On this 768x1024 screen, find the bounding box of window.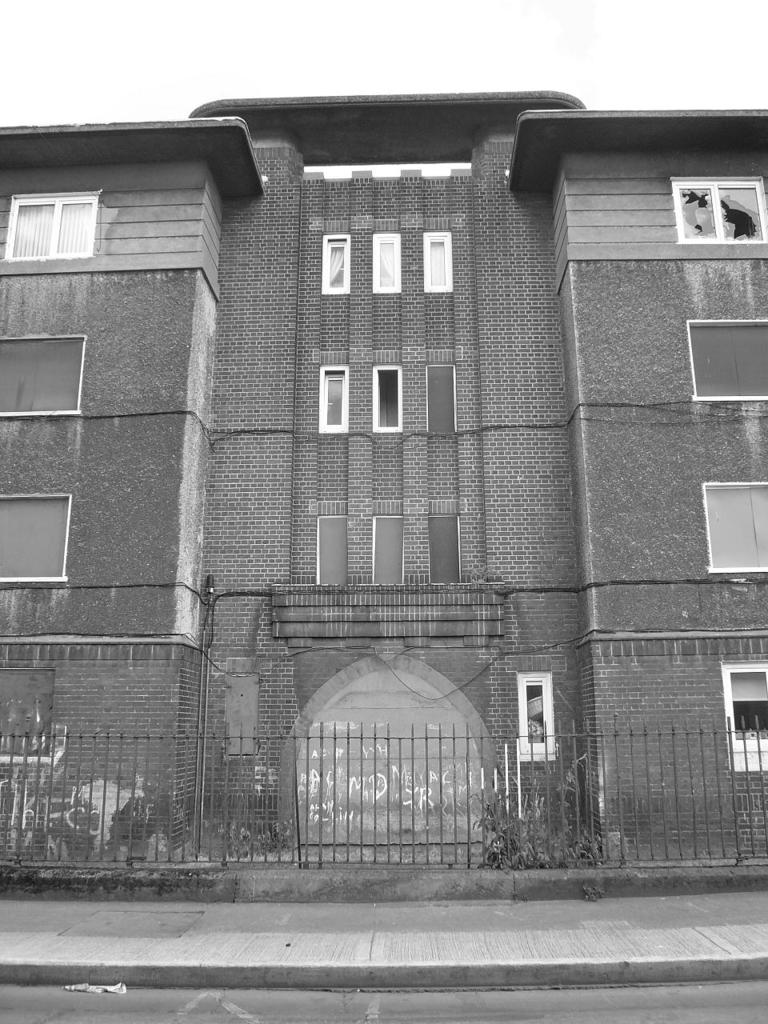
Bounding box: rect(326, 236, 350, 294).
